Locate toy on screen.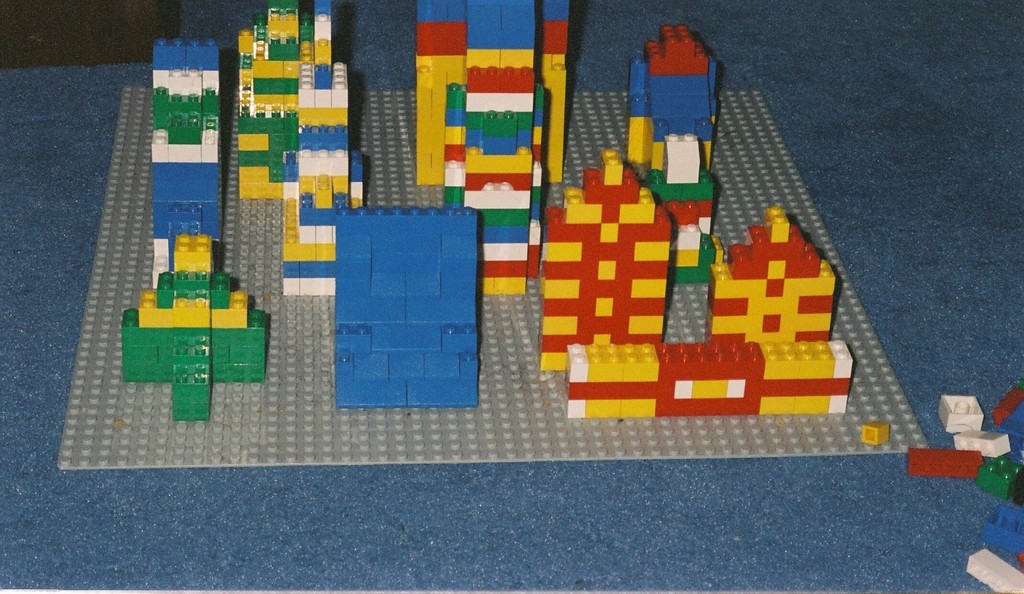
On screen at locate(984, 502, 1023, 551).
